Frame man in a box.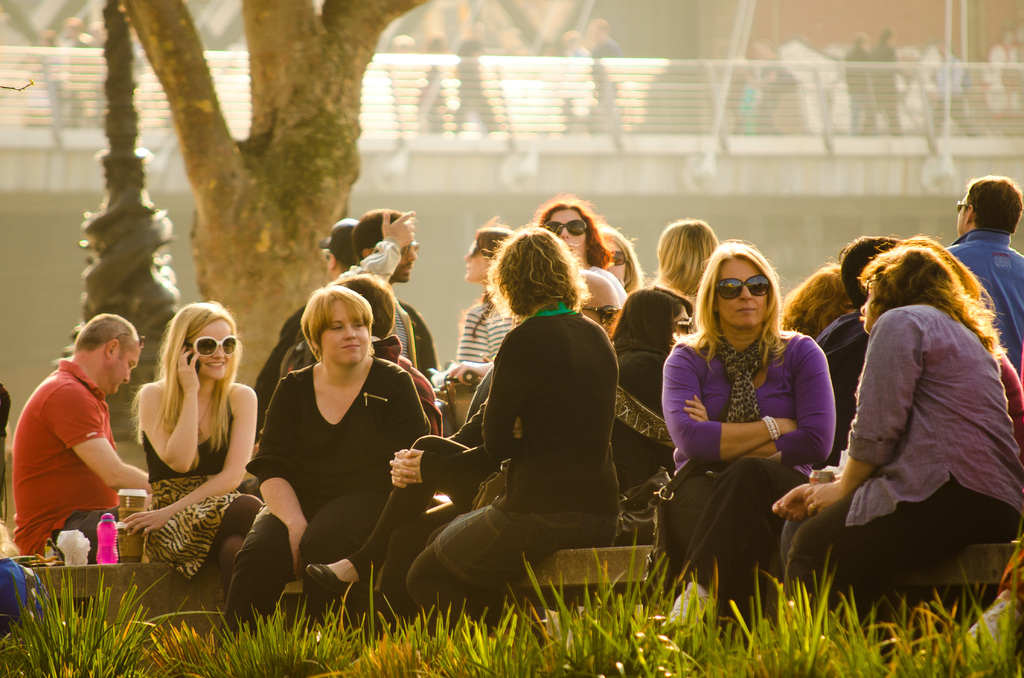
left=252, top=217, right=441, bottom=437.
